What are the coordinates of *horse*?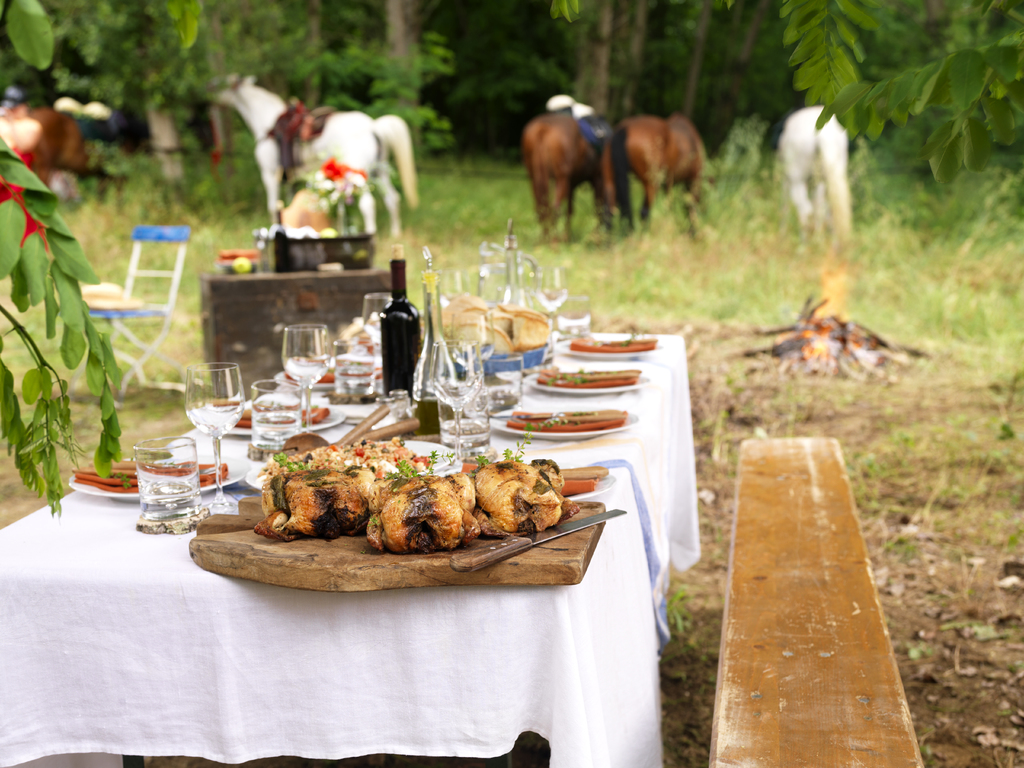
box=[191, 70, 420, 240].
